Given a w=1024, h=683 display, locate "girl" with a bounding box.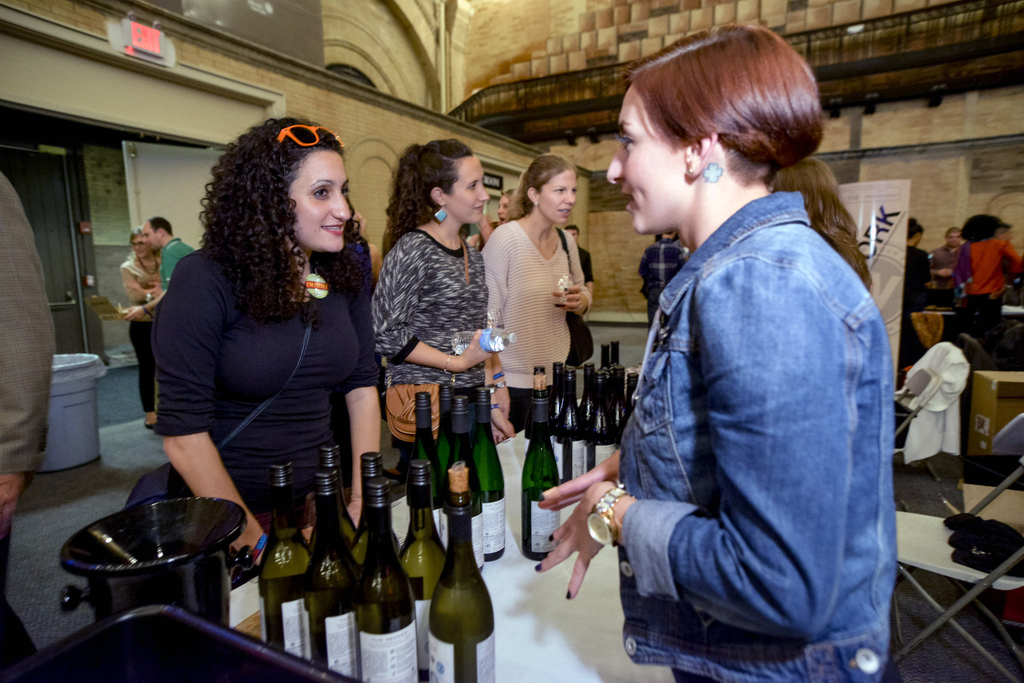
Located: locate(152, 123, 380, 556).
